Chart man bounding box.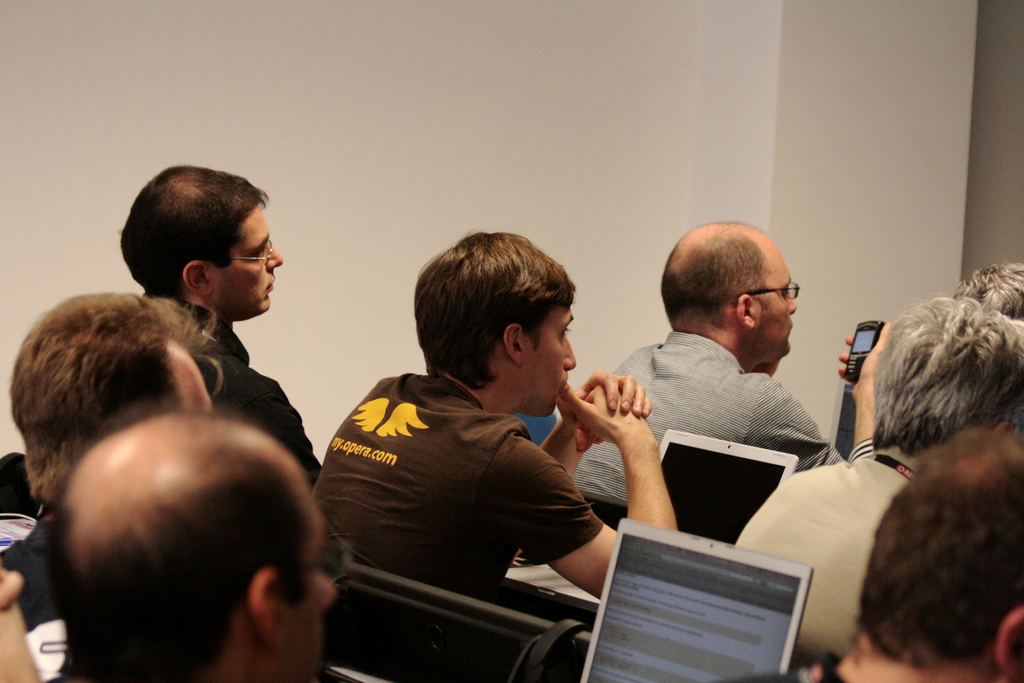
Charted: (left=735, top=294, right=1023, bottom=655).
